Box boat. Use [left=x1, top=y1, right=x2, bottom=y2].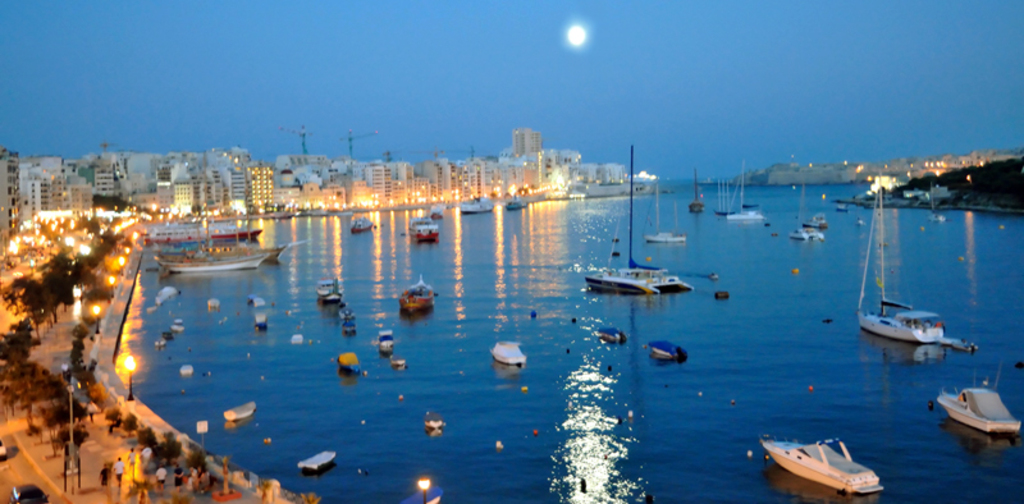
[left=768, top=432, right=878, bottom=495].
